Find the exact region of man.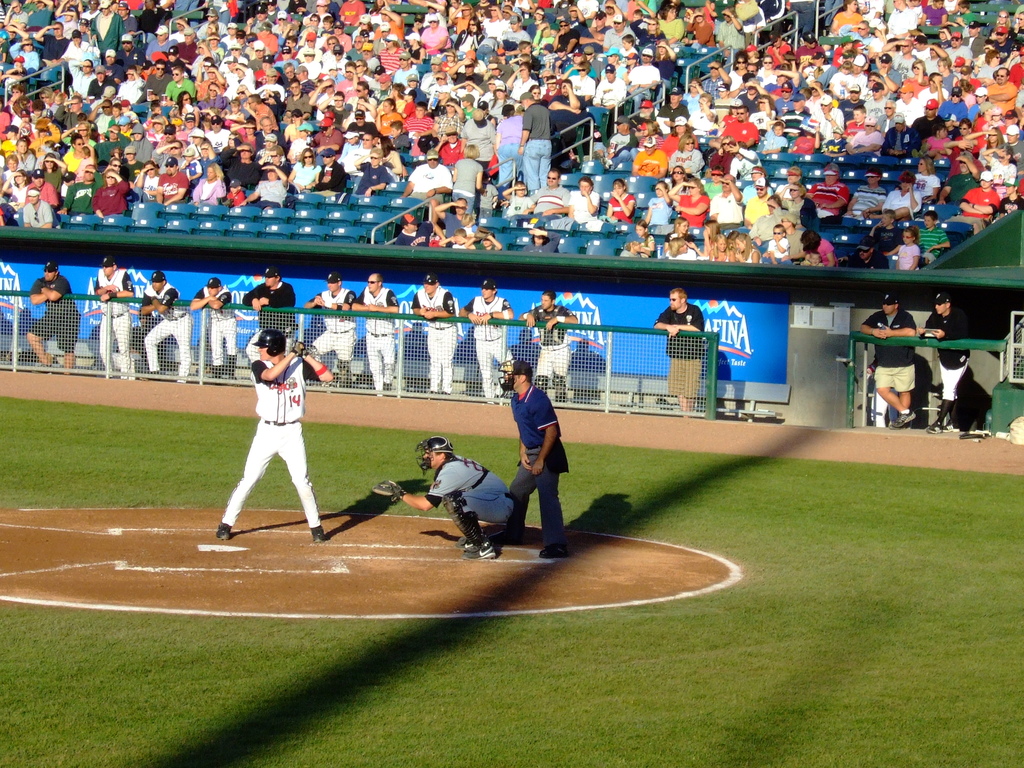
Exact region: locate(802, 51, 833, 77).
